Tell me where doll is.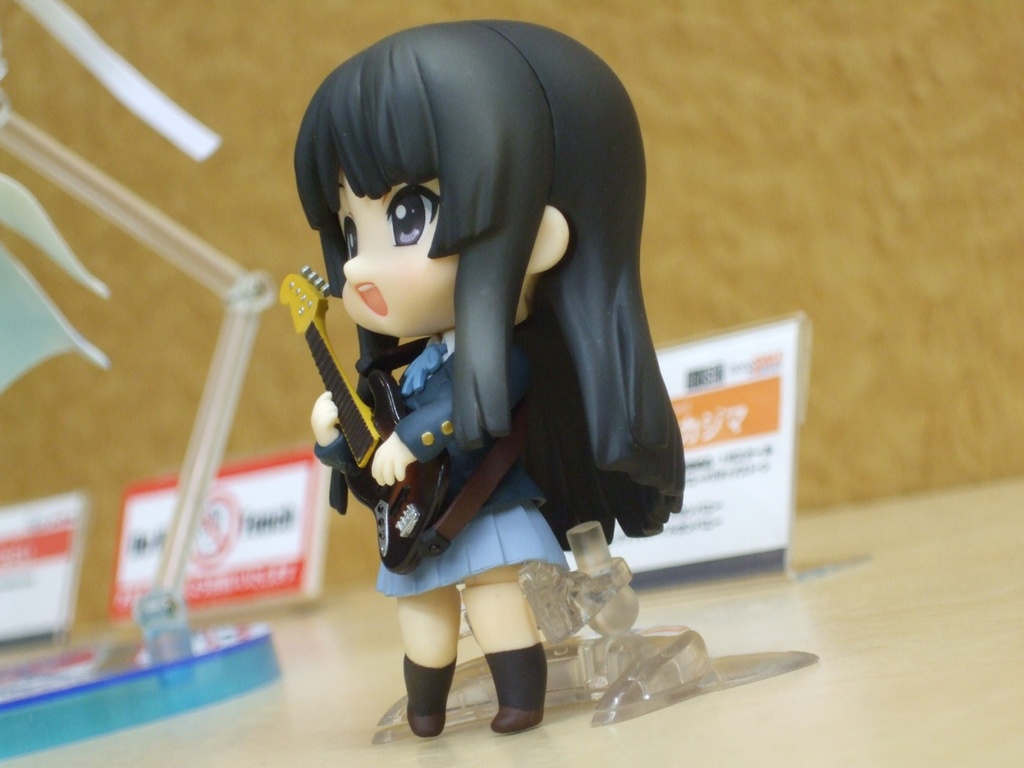
doll is at x1=299, y1=5, x2=681, y2=744.
